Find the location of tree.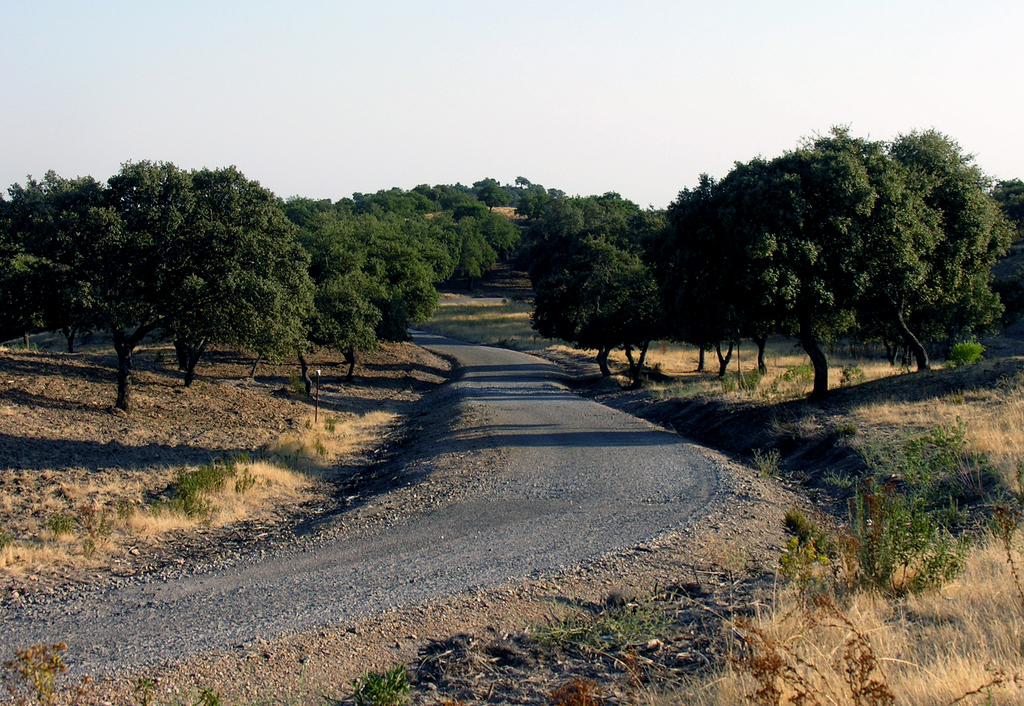
Location: rect(304, 266, 397, 388).
